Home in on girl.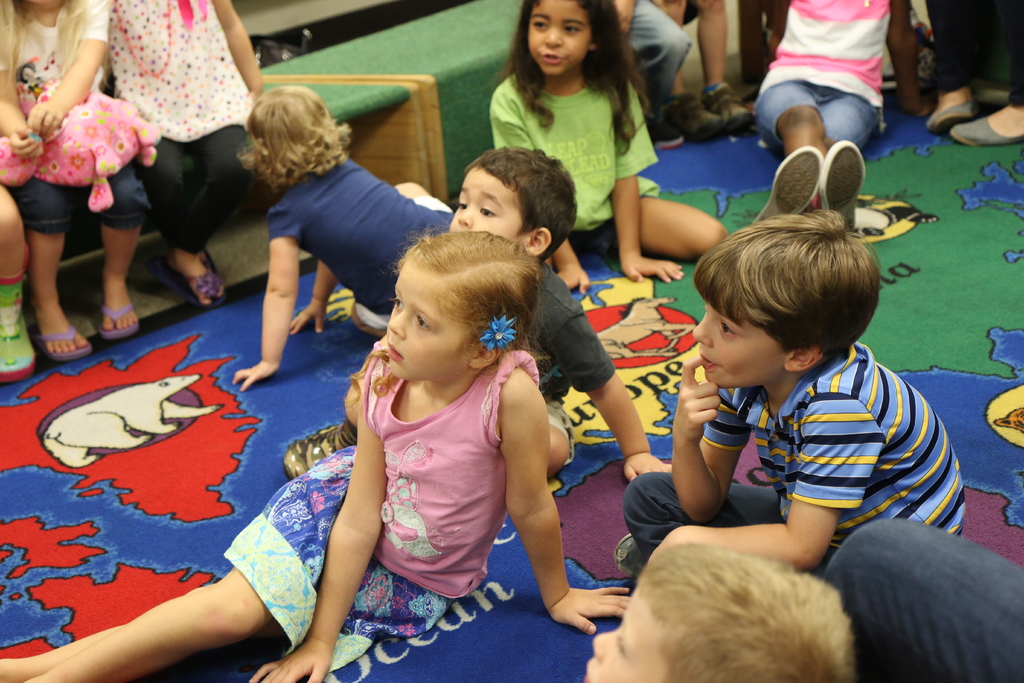
Homed in at pyautogui.locateOnScreen(98, 0, 269, 314).
